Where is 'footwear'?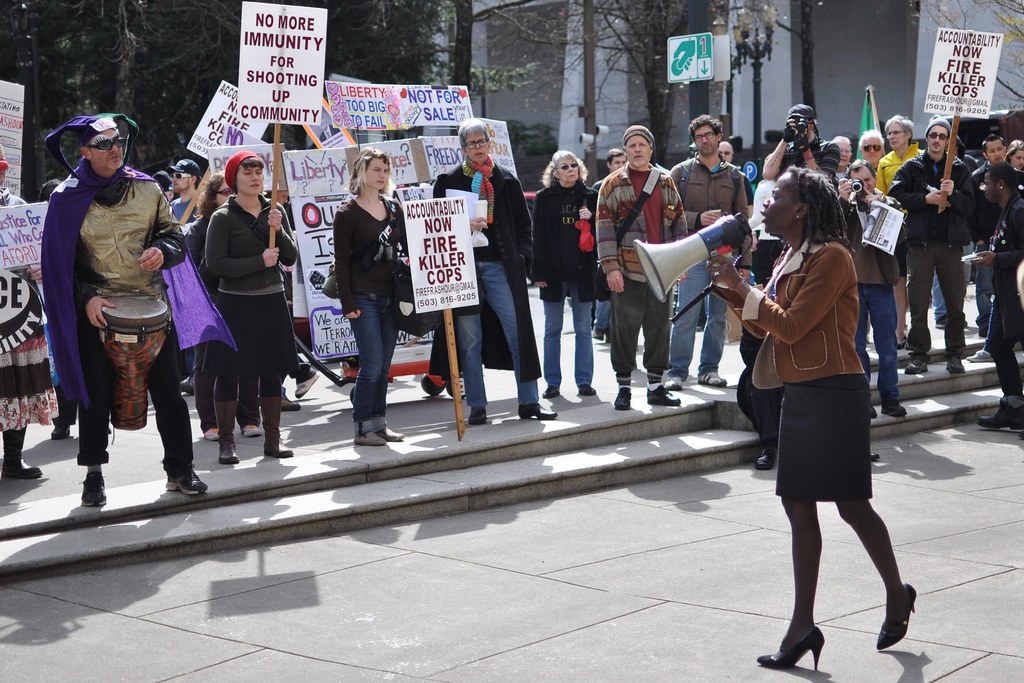
x1=204, y1=427, x2=219, y2=440.
